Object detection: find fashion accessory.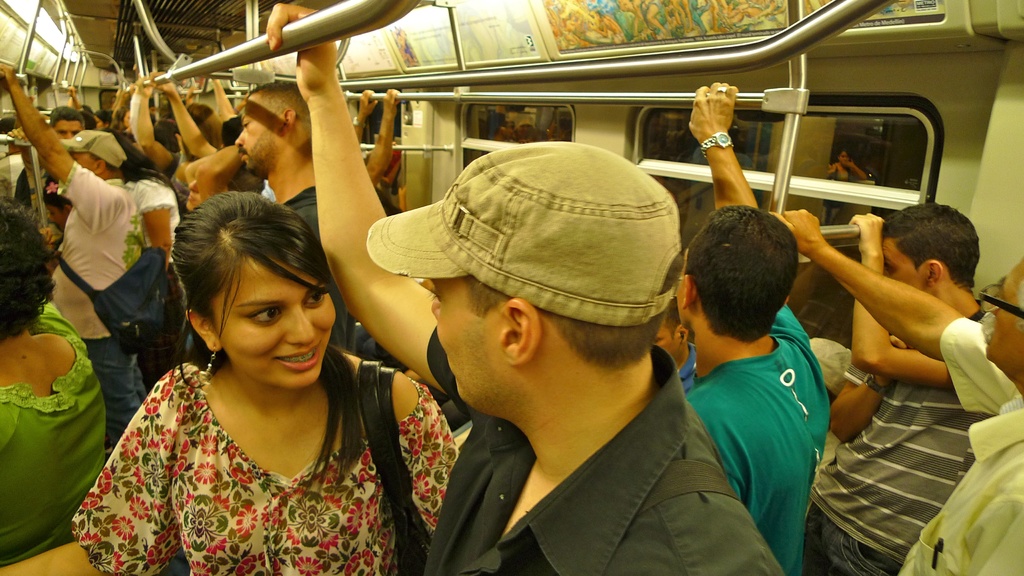
x1=365 y1=138 x2=684 y2=321.
